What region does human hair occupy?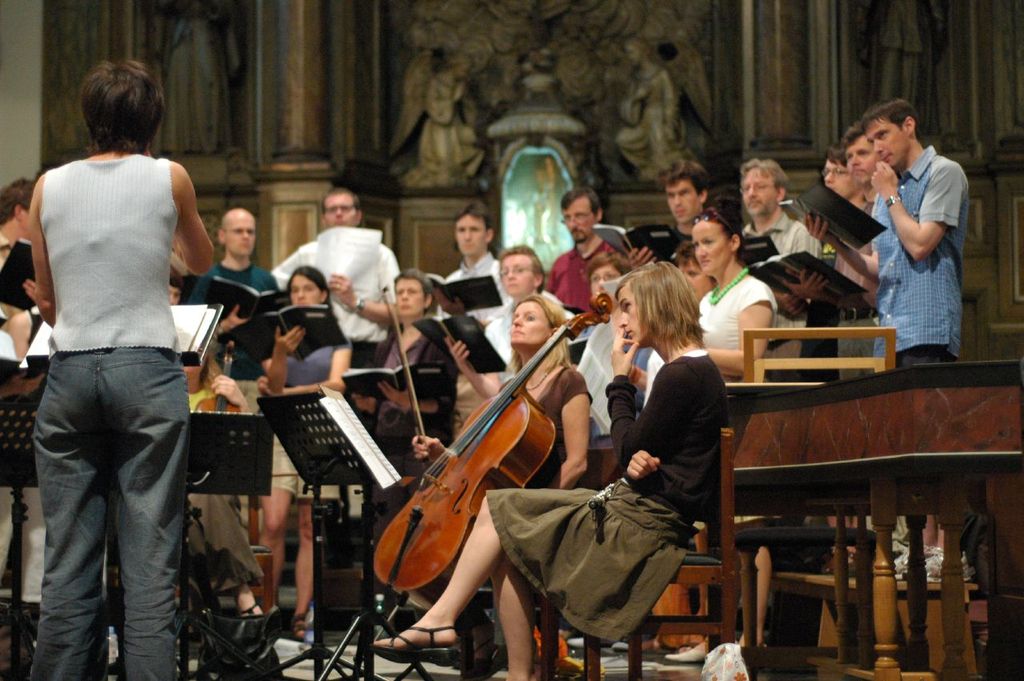
x1=497 y1=241 x2=546 y2=294.
